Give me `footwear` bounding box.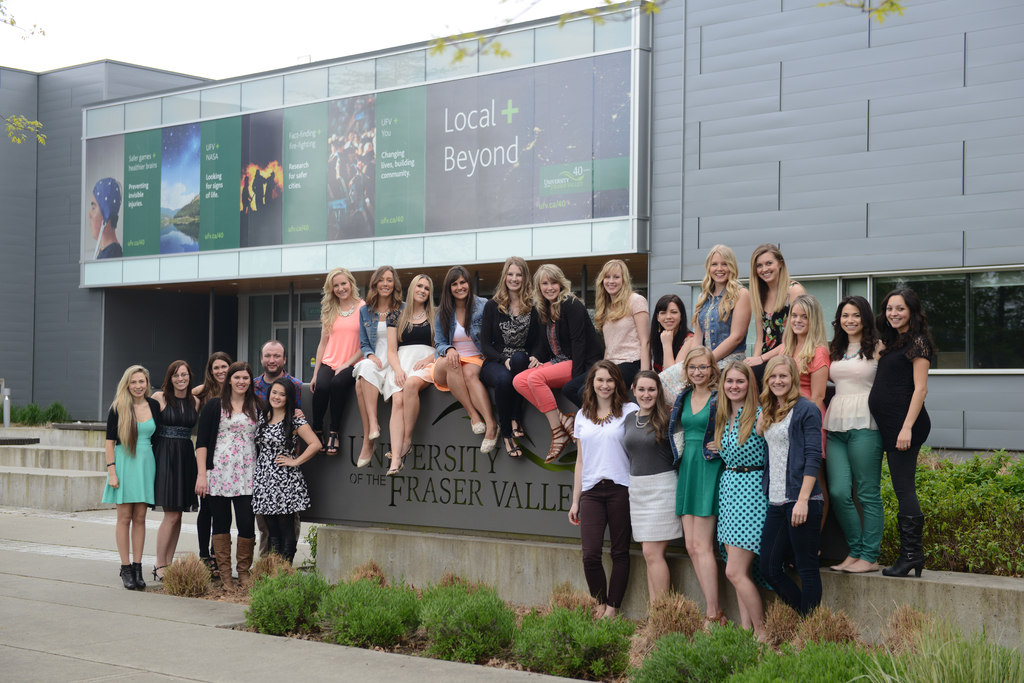
pyautogui.locateOnScreen(212, 530, 237, 594).
